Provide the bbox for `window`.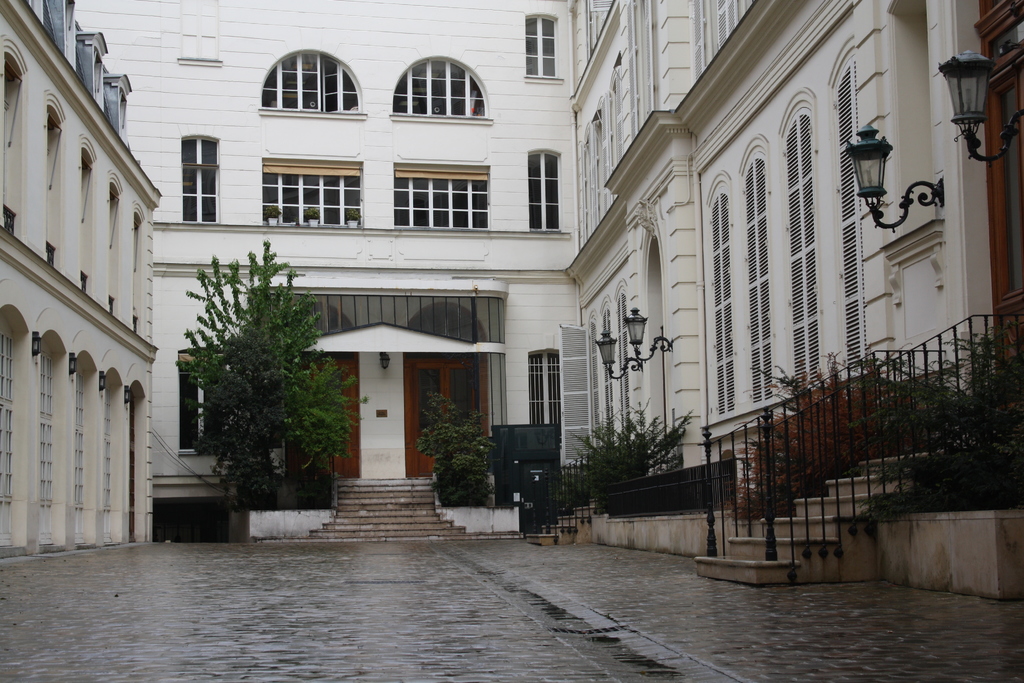
crop(530, 349, 564, 425).
